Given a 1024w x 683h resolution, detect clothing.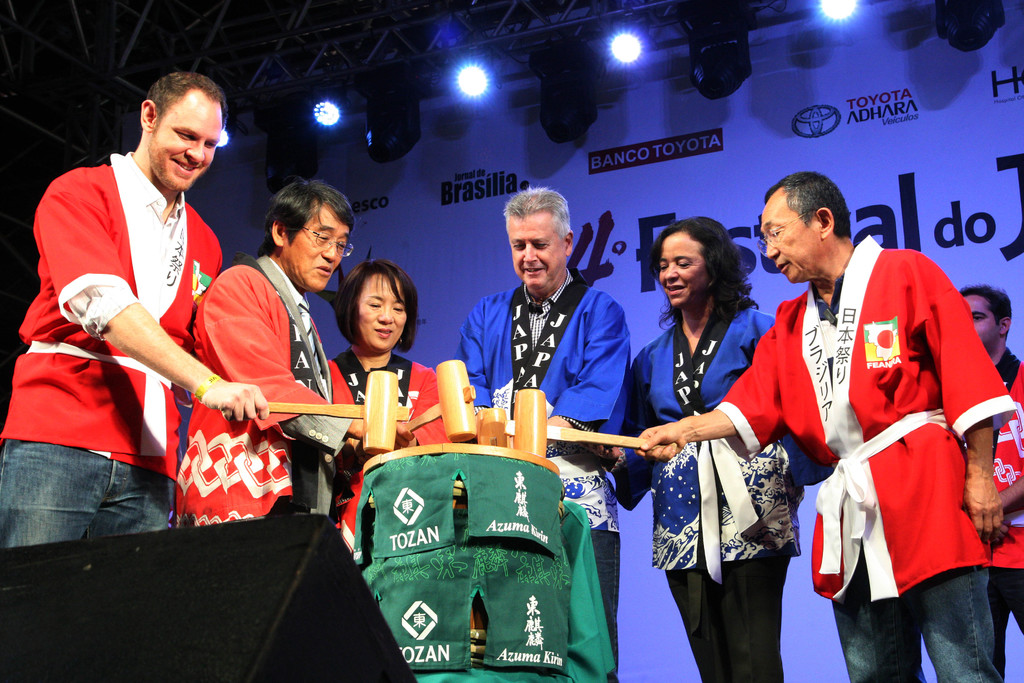
<bbox>998, 345, 1023, 648</bbox>.
